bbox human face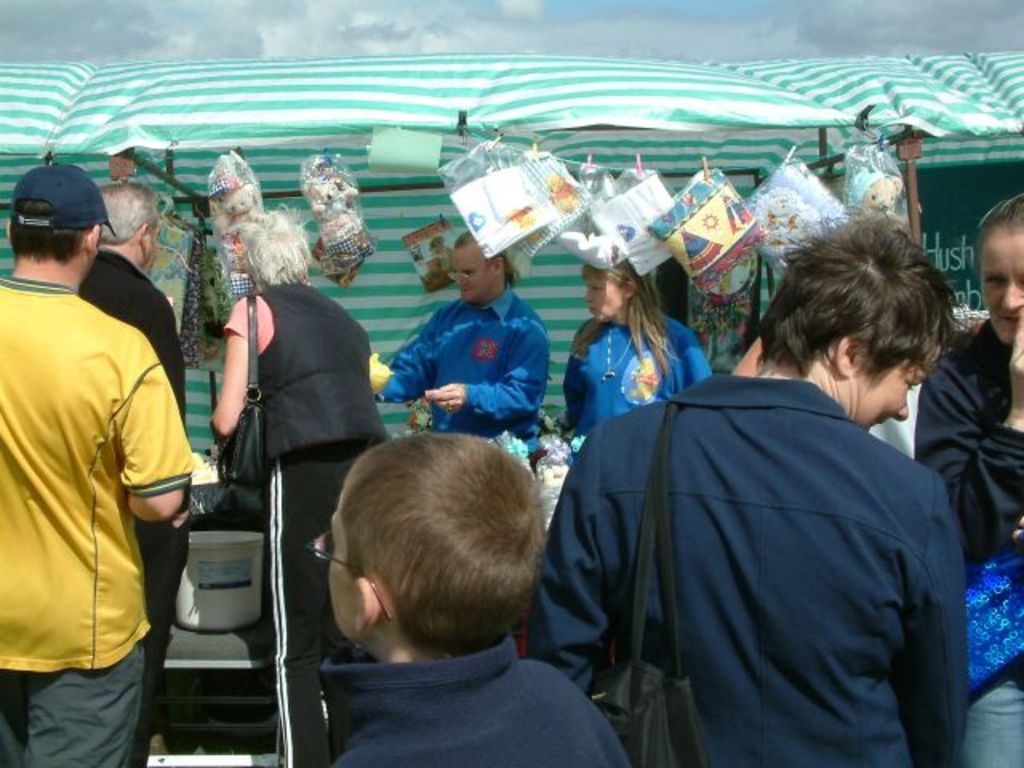
586, 277, 626, 317
